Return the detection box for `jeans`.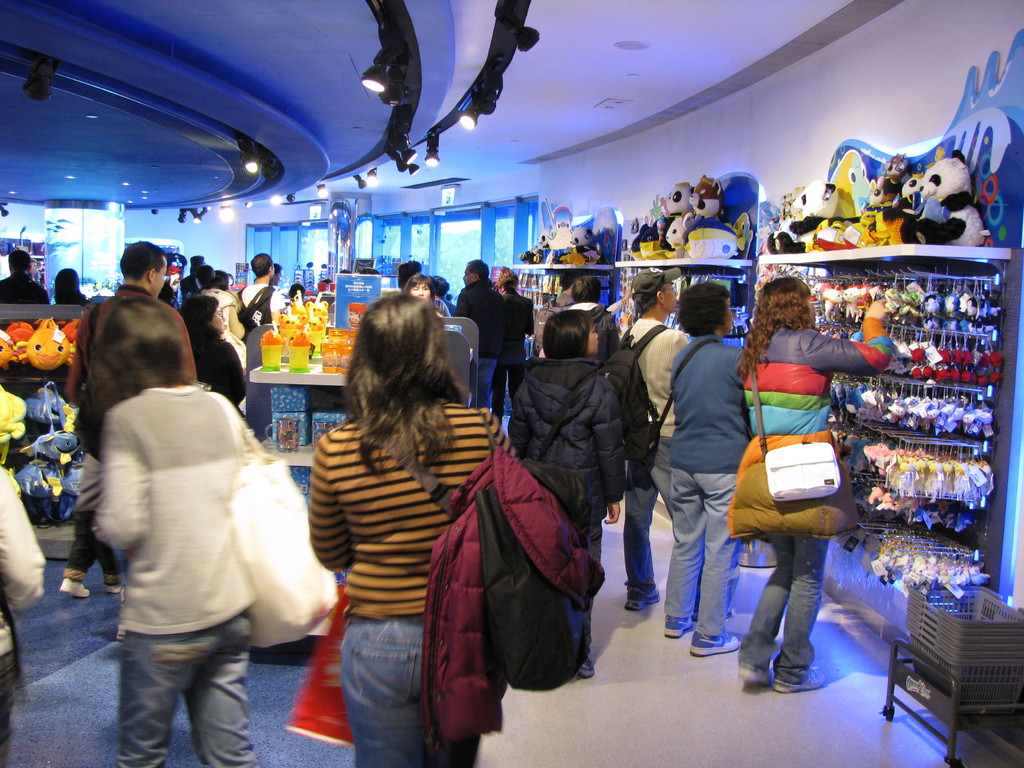
pyautogui.locateOnScreen(339, 621, 468, 767).
